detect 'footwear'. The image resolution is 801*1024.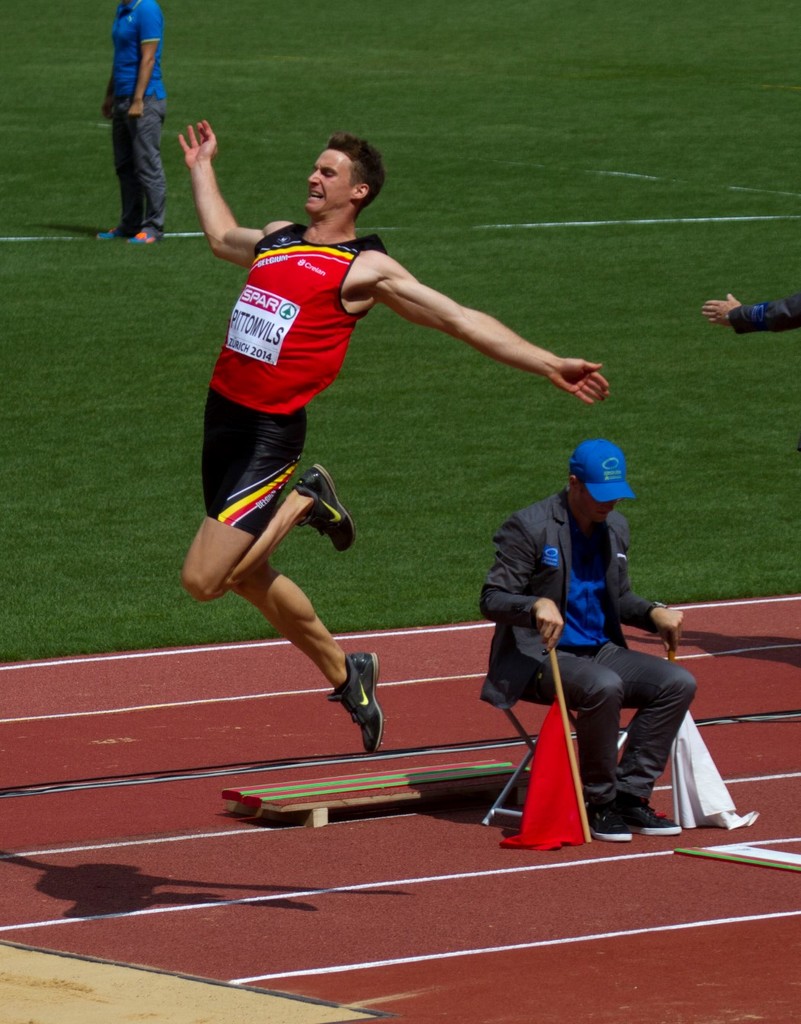
left=93, top=223, right=137, bottom=241.
